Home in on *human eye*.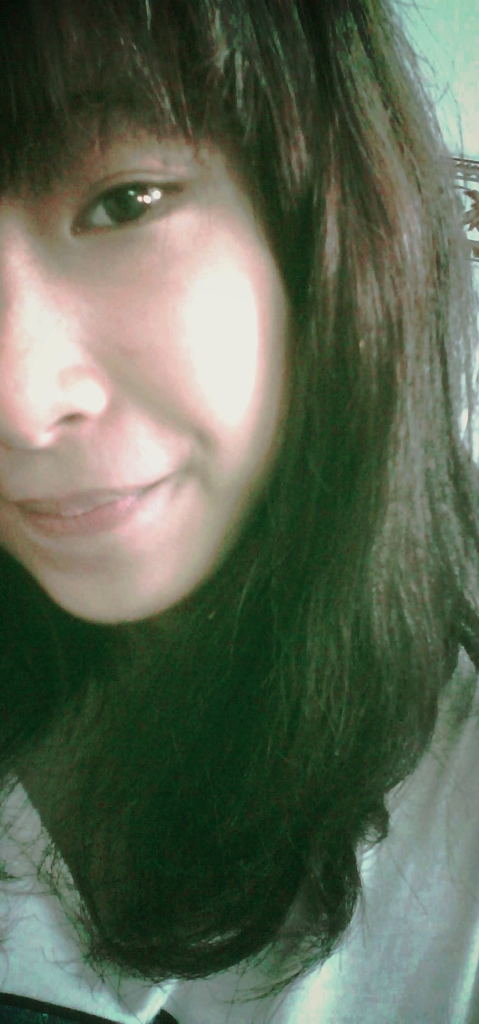
Homed in at [left=58, top=160, right=204, bottom=241].
